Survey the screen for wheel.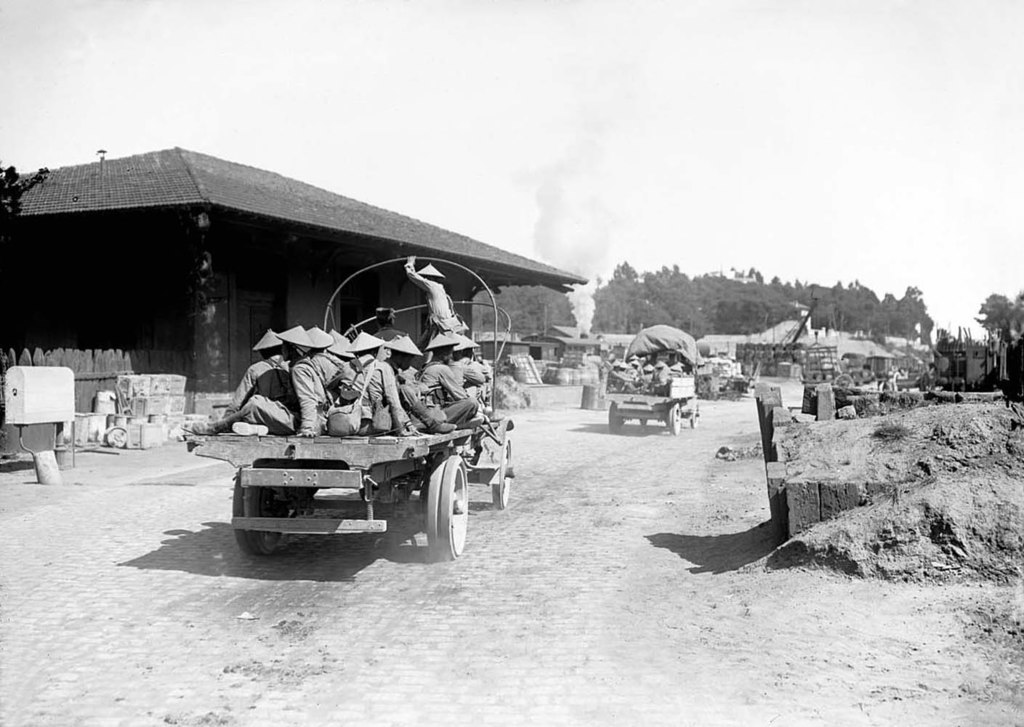
Survey found: [640, 416, 646, 424].
